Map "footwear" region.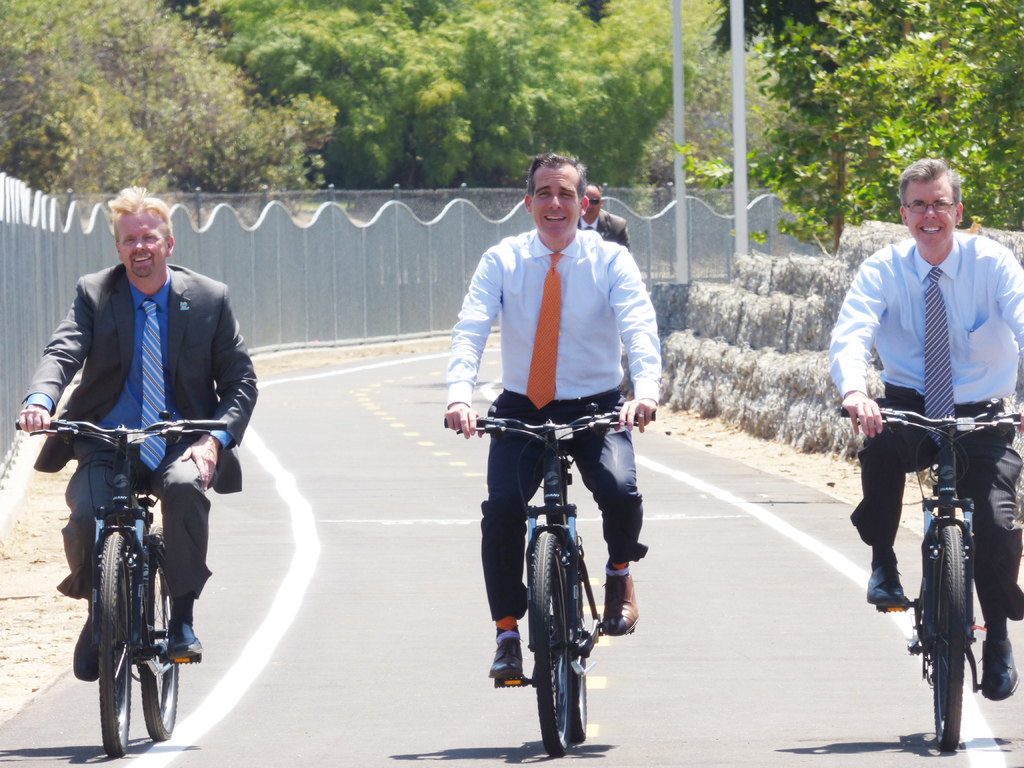
Mapped to region(863, 553, 904, 607).
